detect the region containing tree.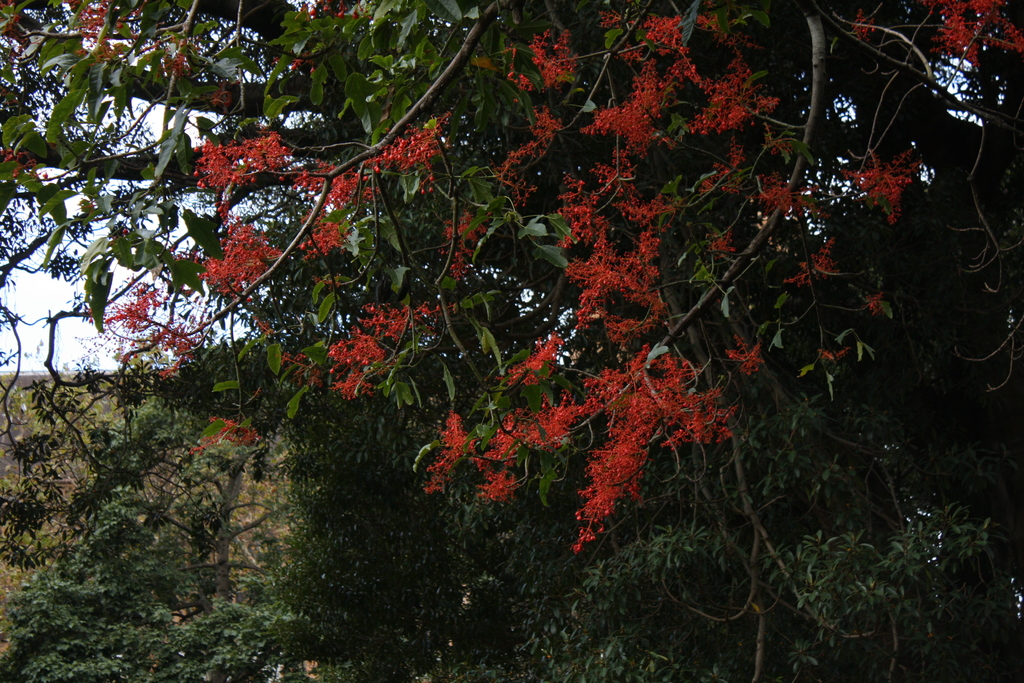
l=0, t=4, r=1023, b=682.
